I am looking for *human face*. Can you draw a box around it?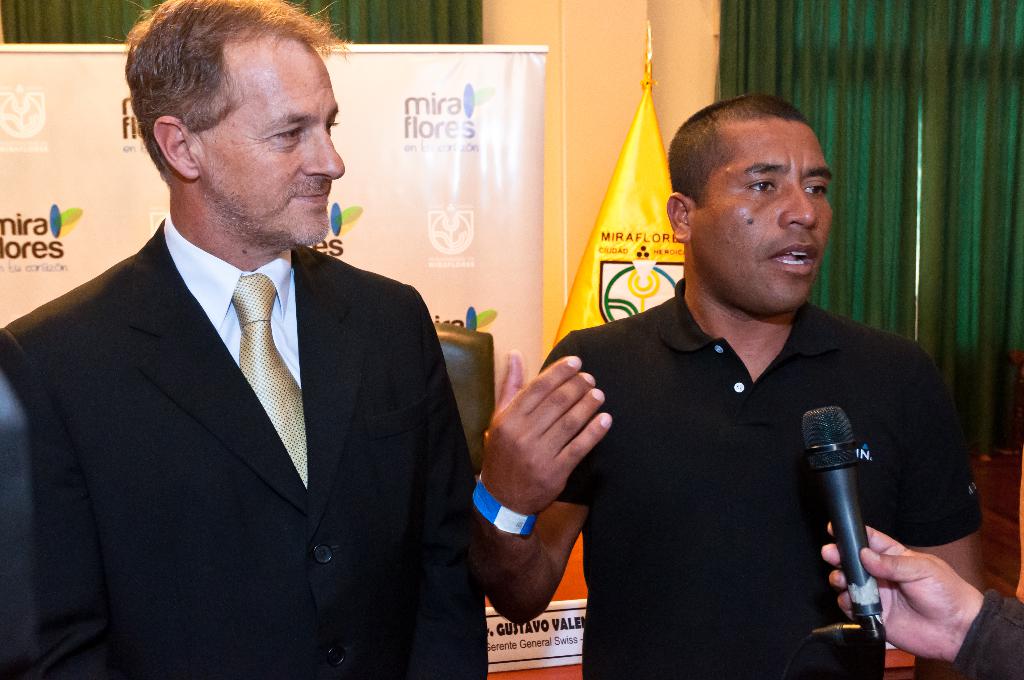
Sure, the bounding box is rect(198, 40, 344, 245).
